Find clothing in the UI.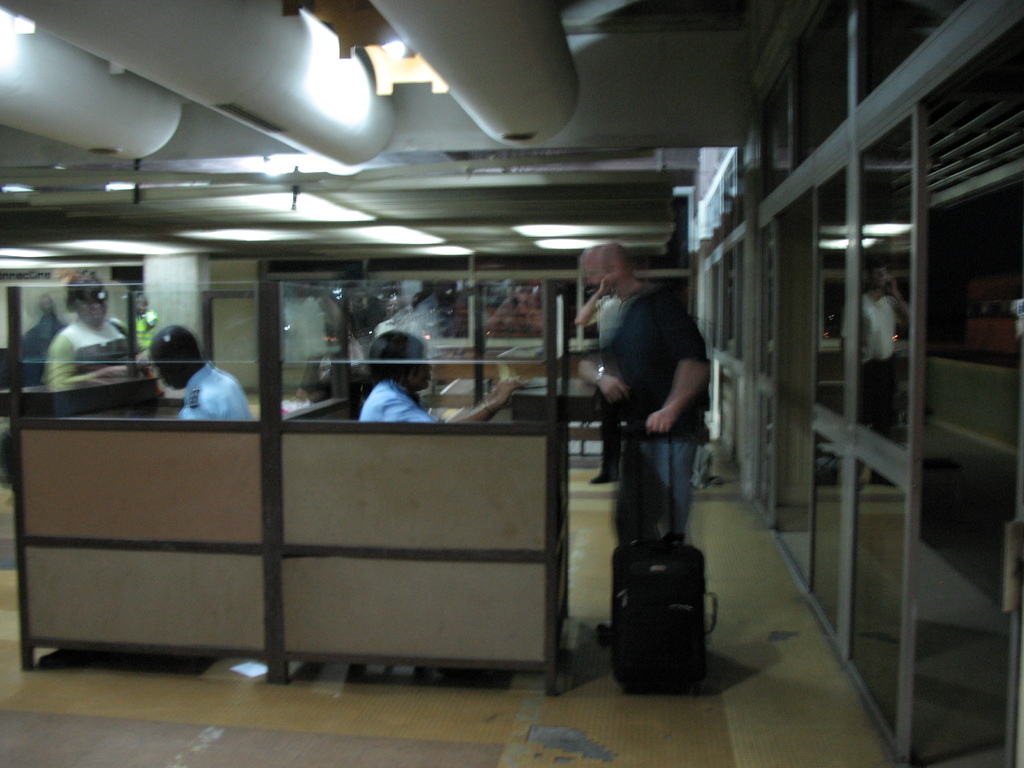
UI element at bbox=(599, 285, 712, 550).
